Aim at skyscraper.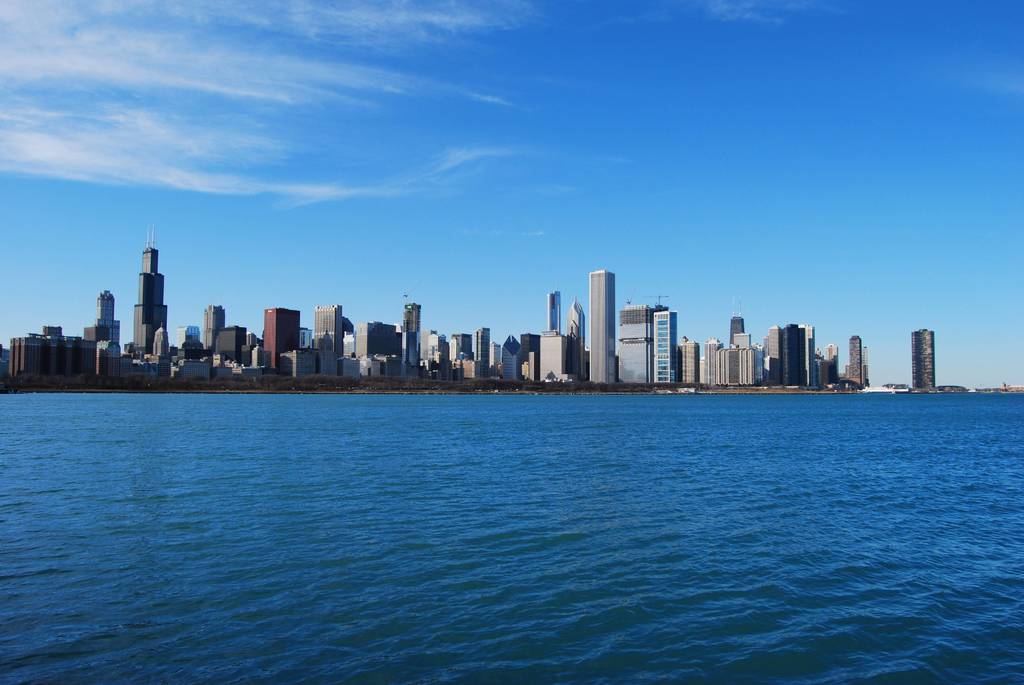
Aimed at x1=782 y1=322 x2=804 y2=384.
